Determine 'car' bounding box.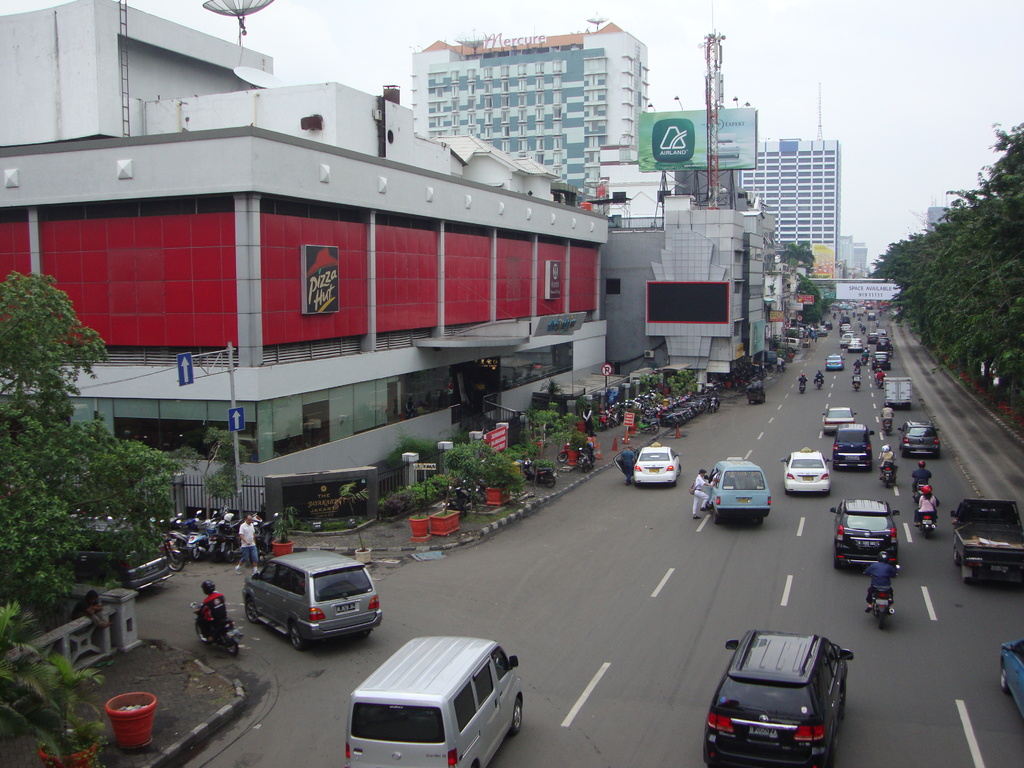
Determined: x1=870, y1=313, x2=874, y2=323.
